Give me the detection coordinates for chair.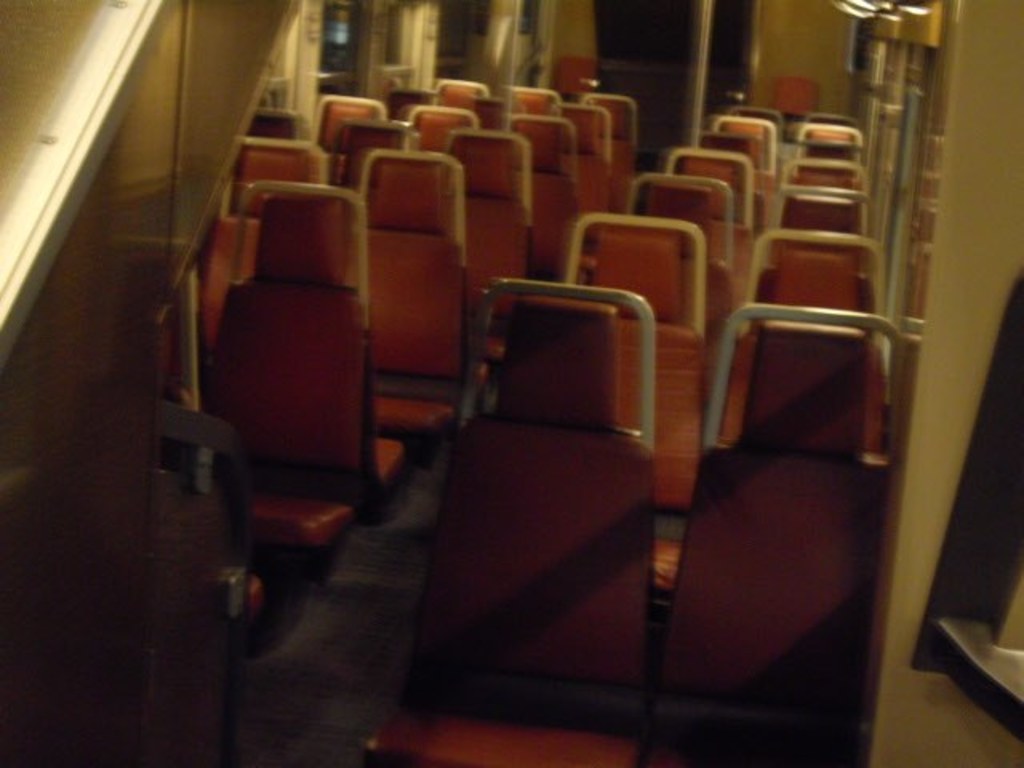
crop(362, 146, 467, 448).
